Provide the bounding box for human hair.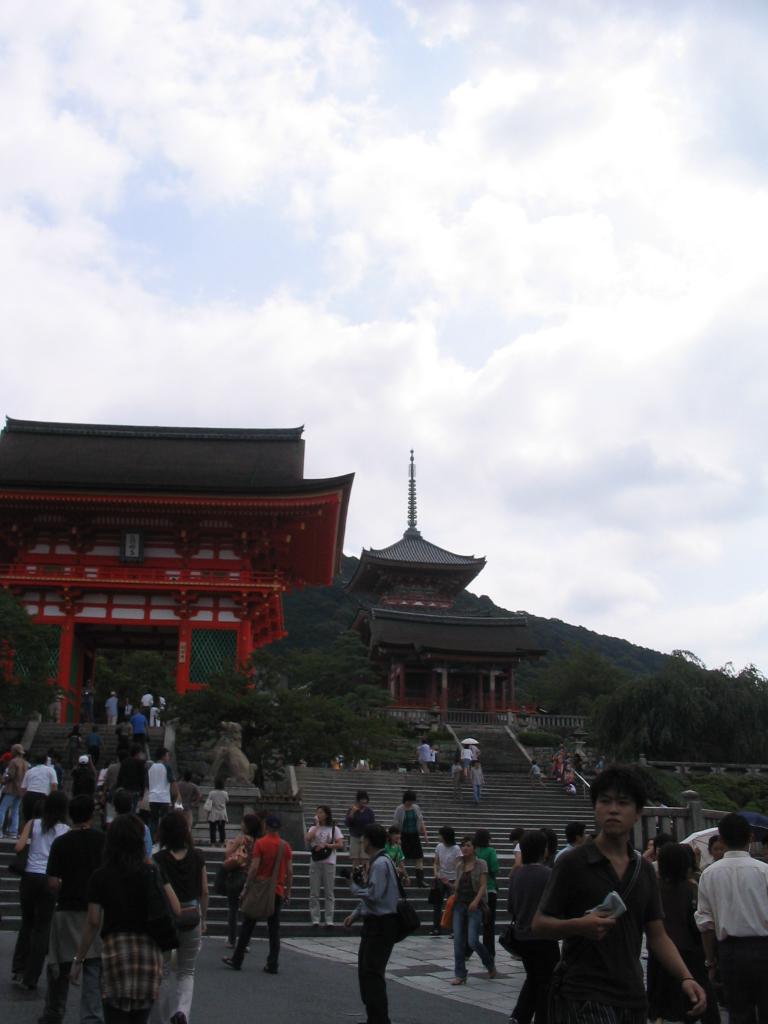
360,826,388,851.
